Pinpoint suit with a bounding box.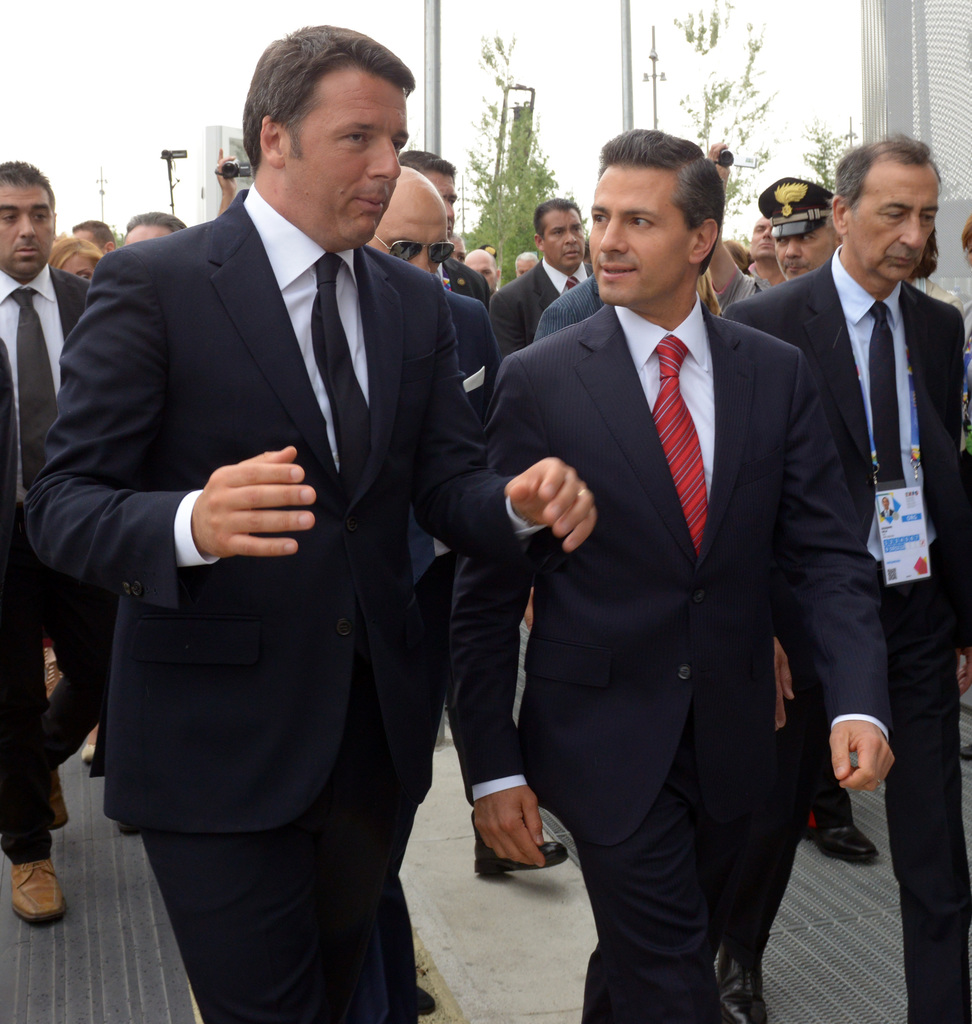
<box>724,245,971,1023</box>.
